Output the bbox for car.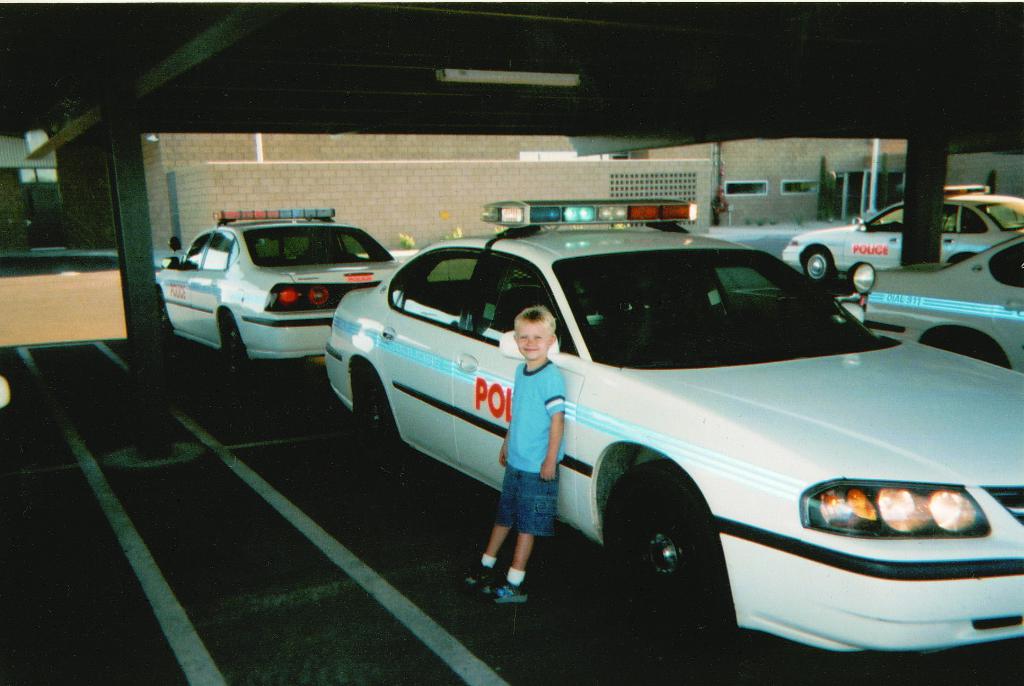
783,184,1023,285.
